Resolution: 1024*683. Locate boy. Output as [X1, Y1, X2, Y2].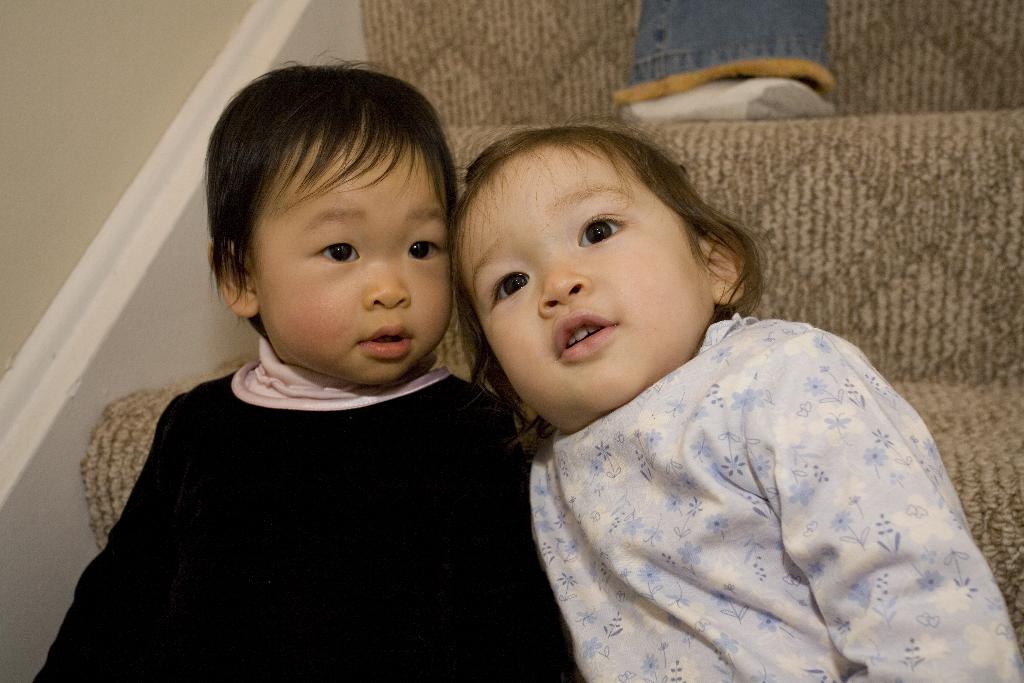
[88, 61, 509, 666].
